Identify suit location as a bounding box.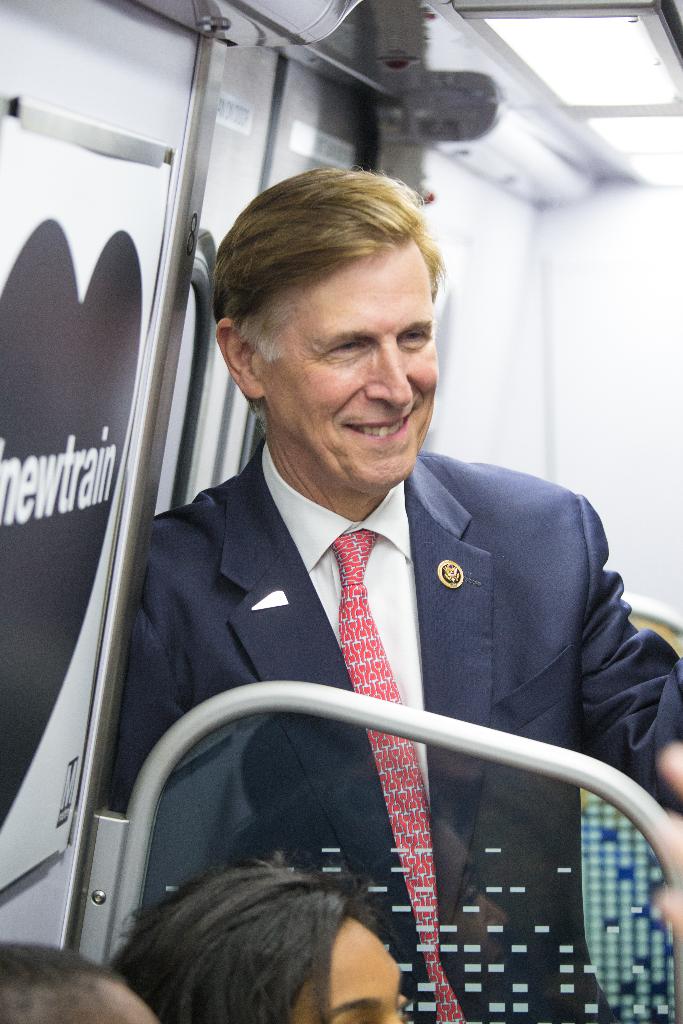
119/428/639/918.
